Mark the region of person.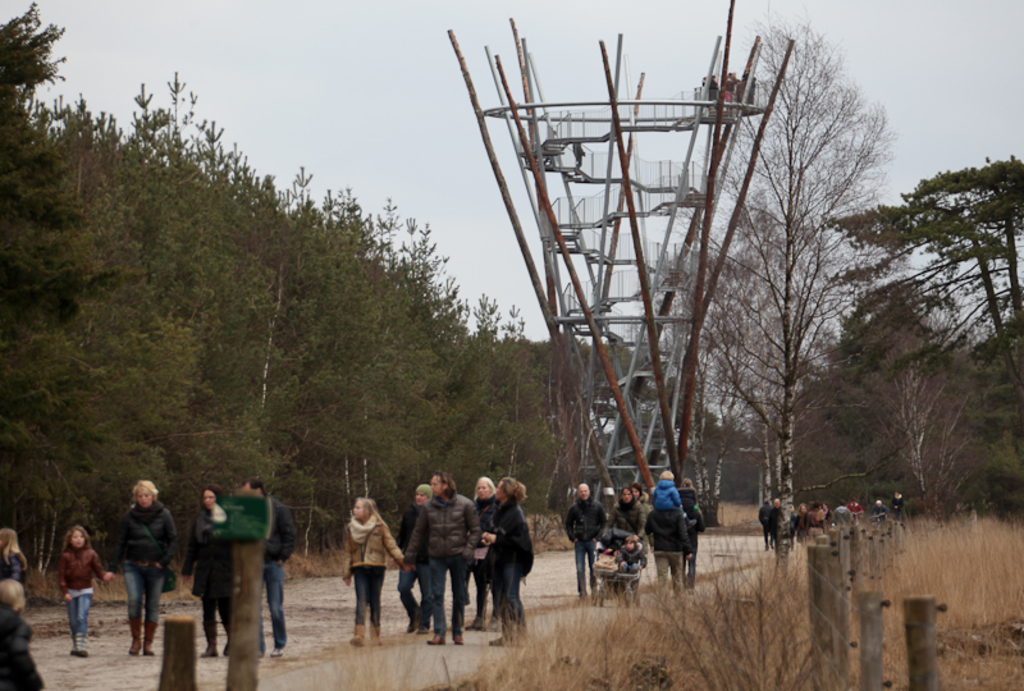
Region: l=872, t=500, r=891, b=525.
